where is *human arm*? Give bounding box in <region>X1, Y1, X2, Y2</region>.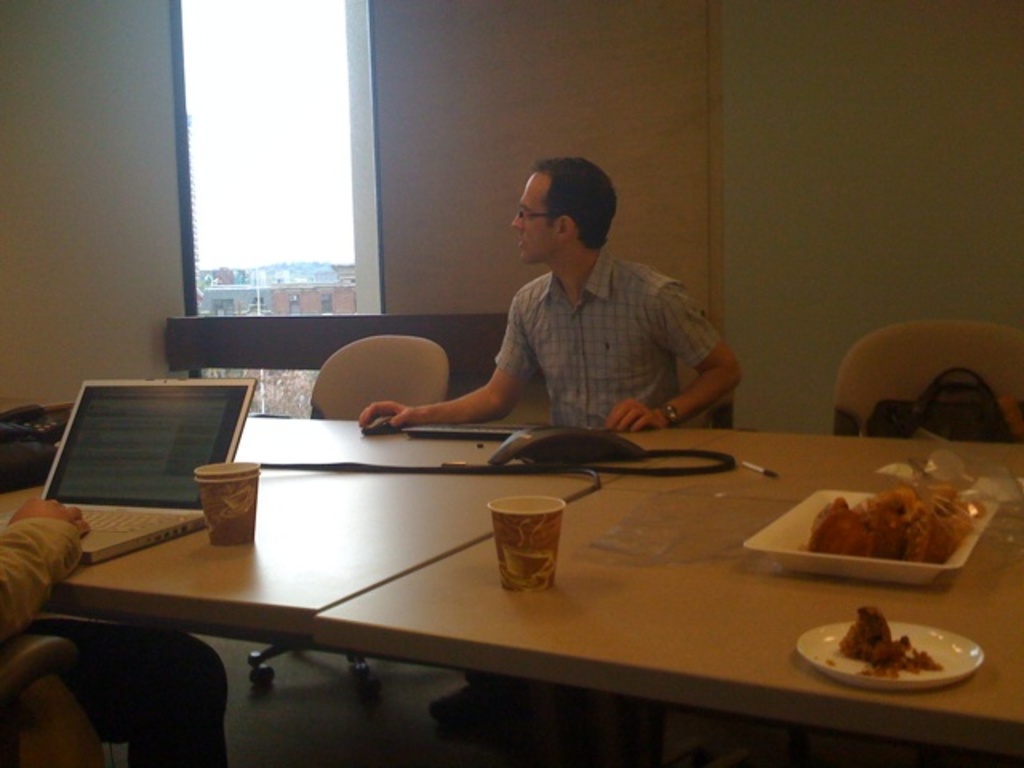
<region>594, 275, 749, 437</region>.
